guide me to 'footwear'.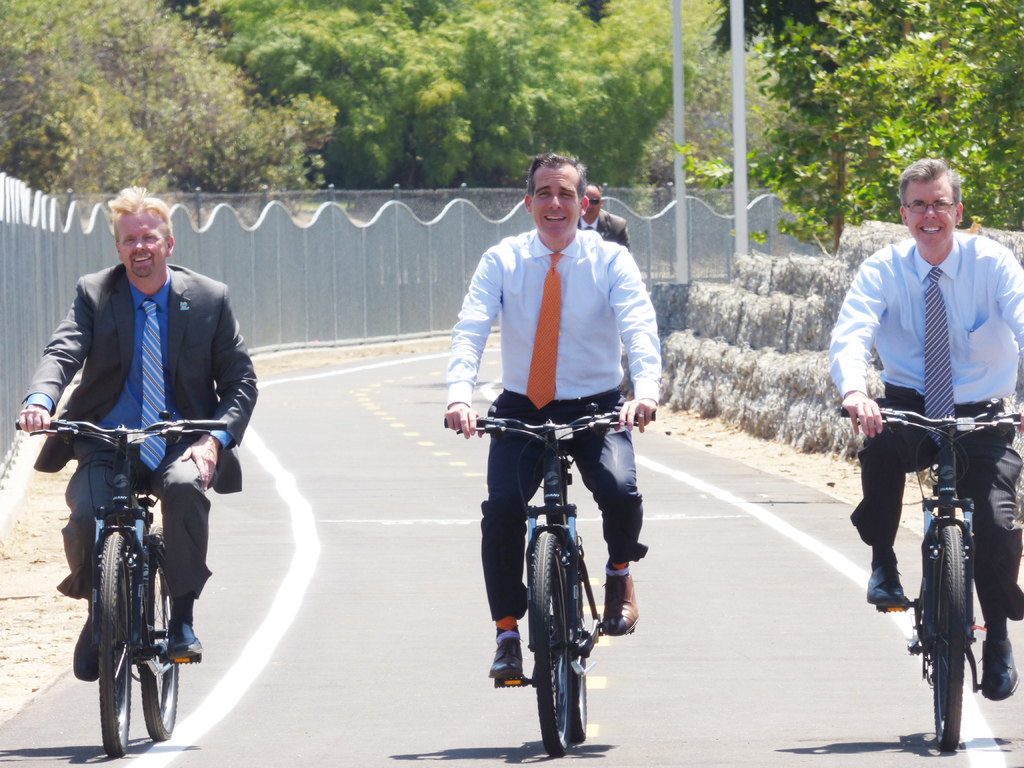
Guidance: 604:577:639:636.
